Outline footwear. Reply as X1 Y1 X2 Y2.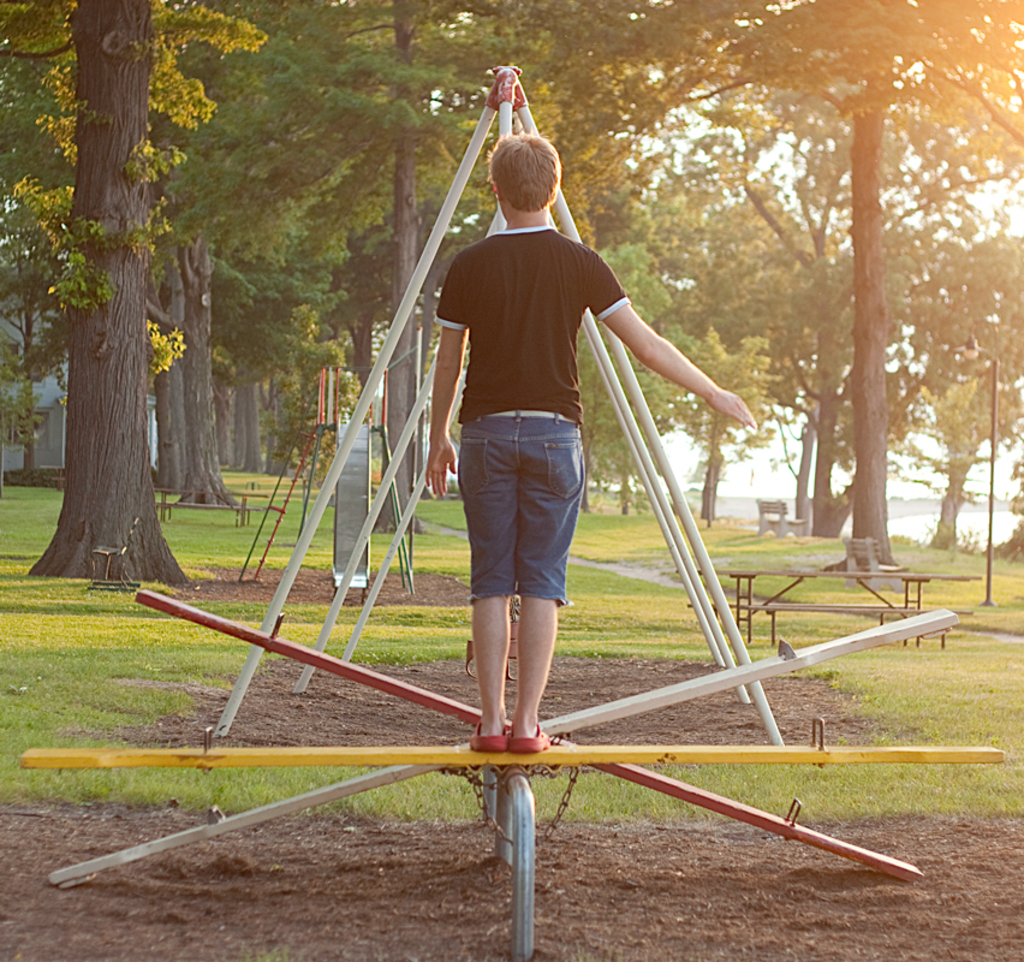
469 709 516 764.
